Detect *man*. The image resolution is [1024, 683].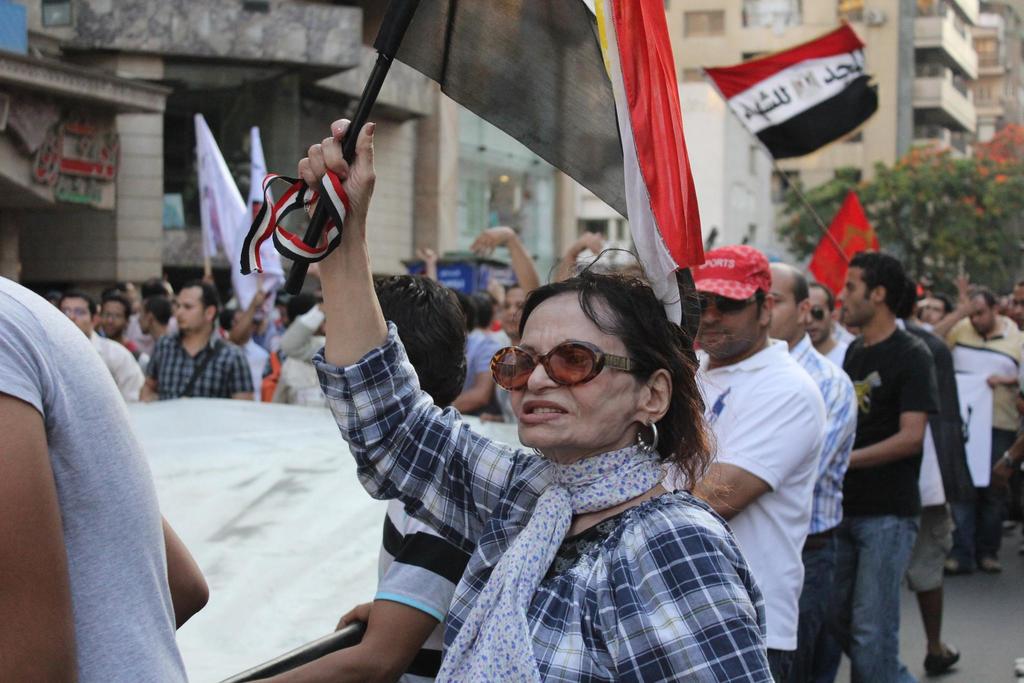
(146,277,252,401).
